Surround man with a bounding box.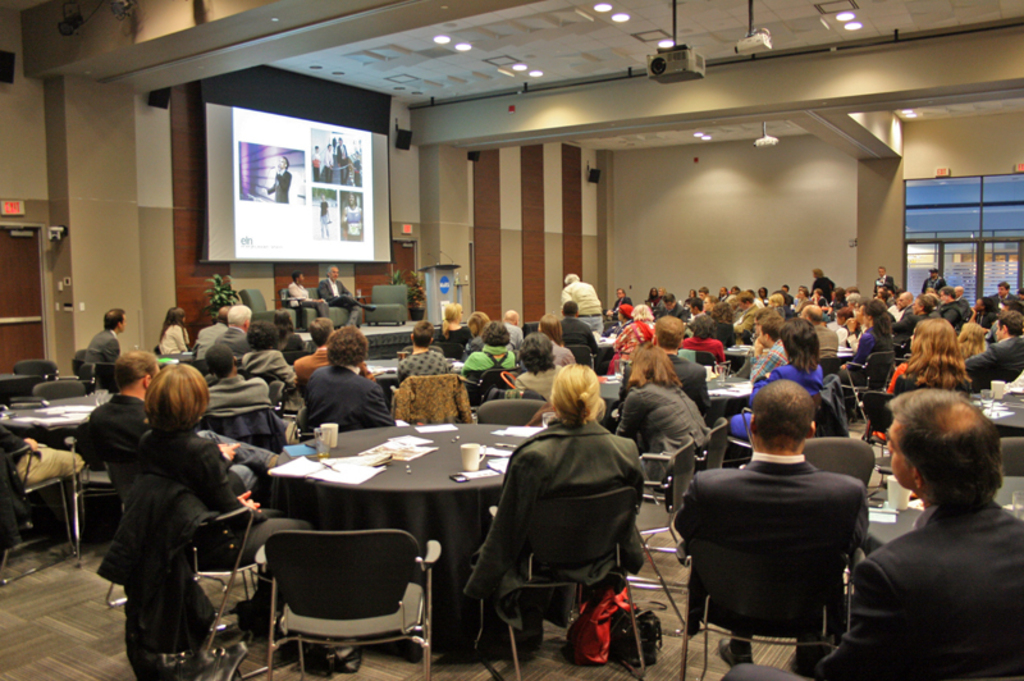
{"left": 495, "top": 308, "right": 522, "bottom": 348}.
